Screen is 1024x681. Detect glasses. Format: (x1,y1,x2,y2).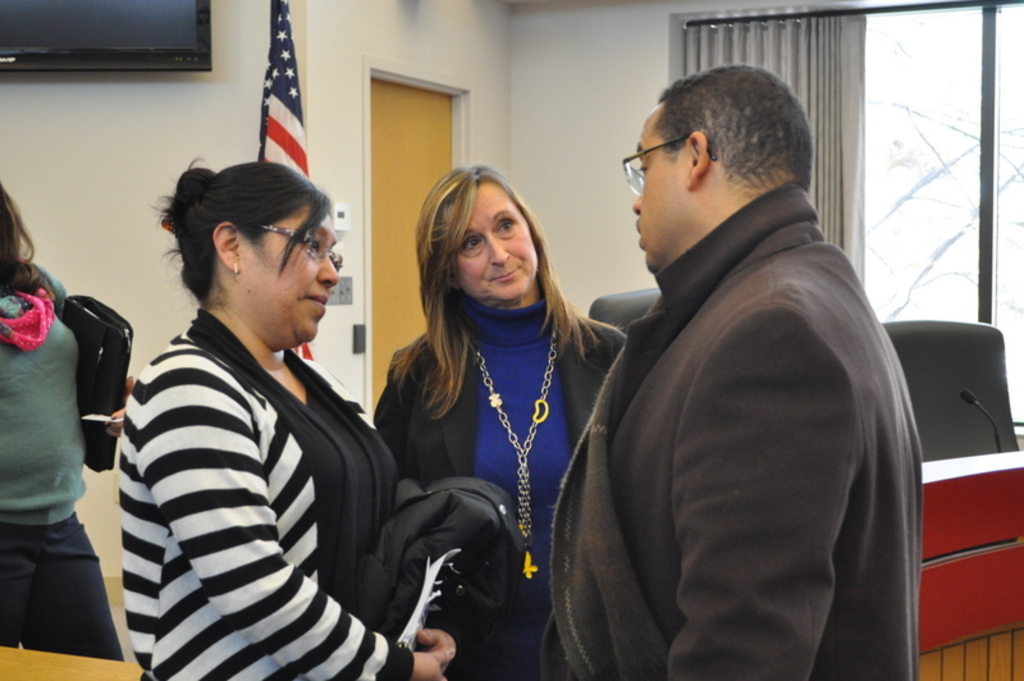
(261,224,347,271).
